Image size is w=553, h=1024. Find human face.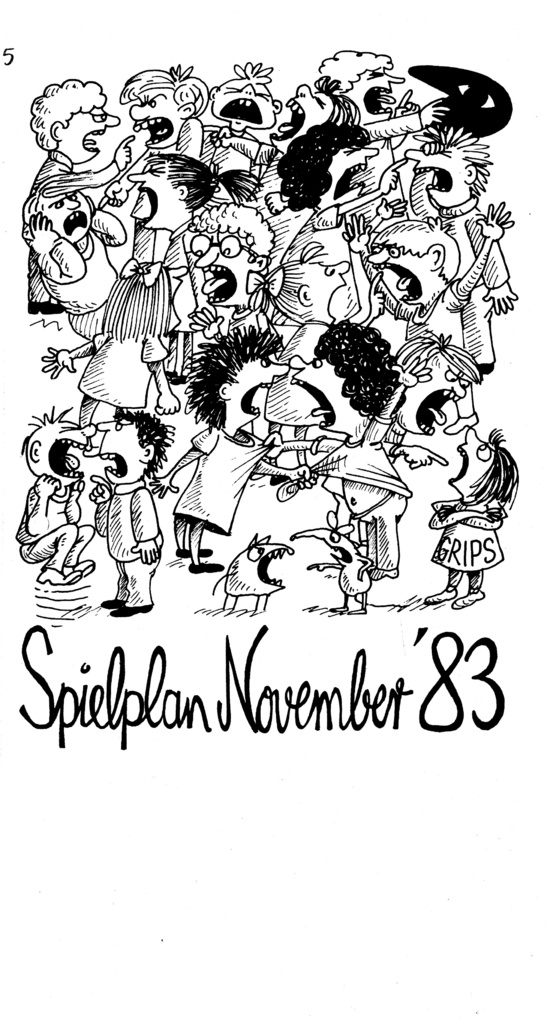
[265, 83, 327, 151].
